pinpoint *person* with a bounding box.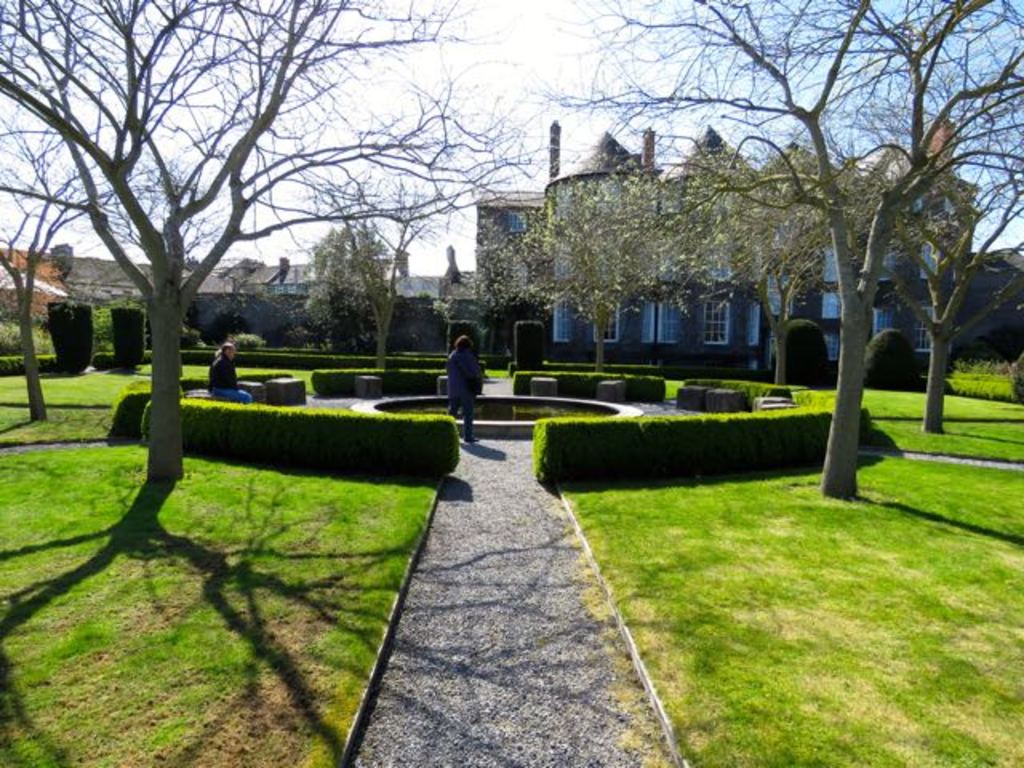
pyautogui.locateOnScreen(210, 339, 248, 402).
